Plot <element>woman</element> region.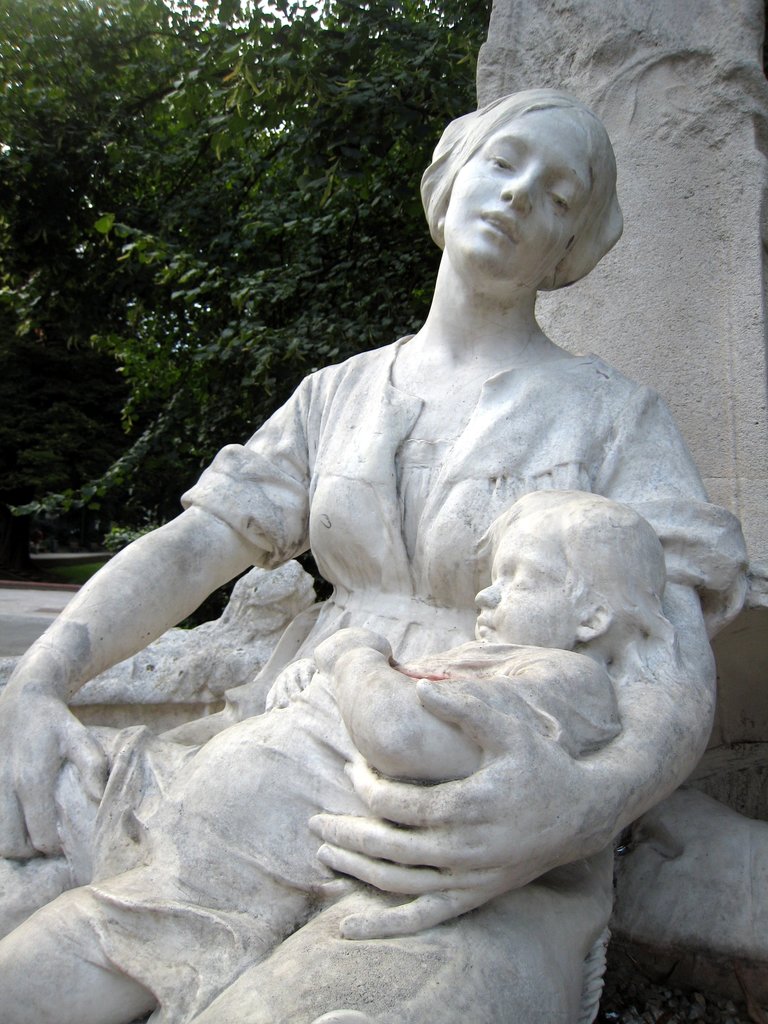
Plotted at {"left": 47, "top": 40, "right": 696, "bottom": 977}.
